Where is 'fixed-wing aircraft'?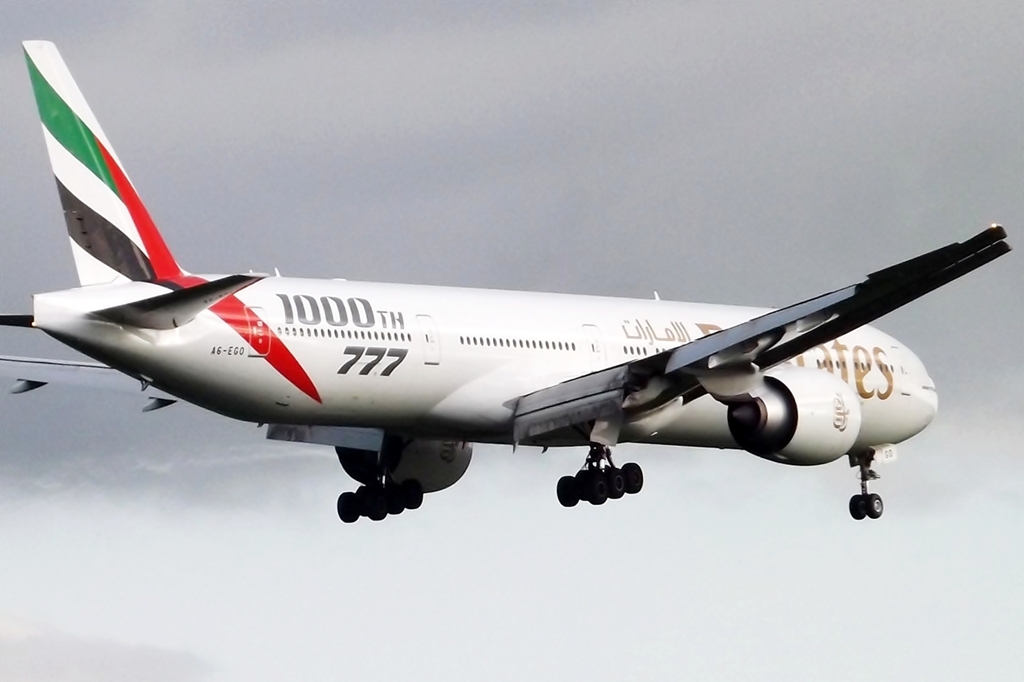
[0, 34, 1013, 522].
